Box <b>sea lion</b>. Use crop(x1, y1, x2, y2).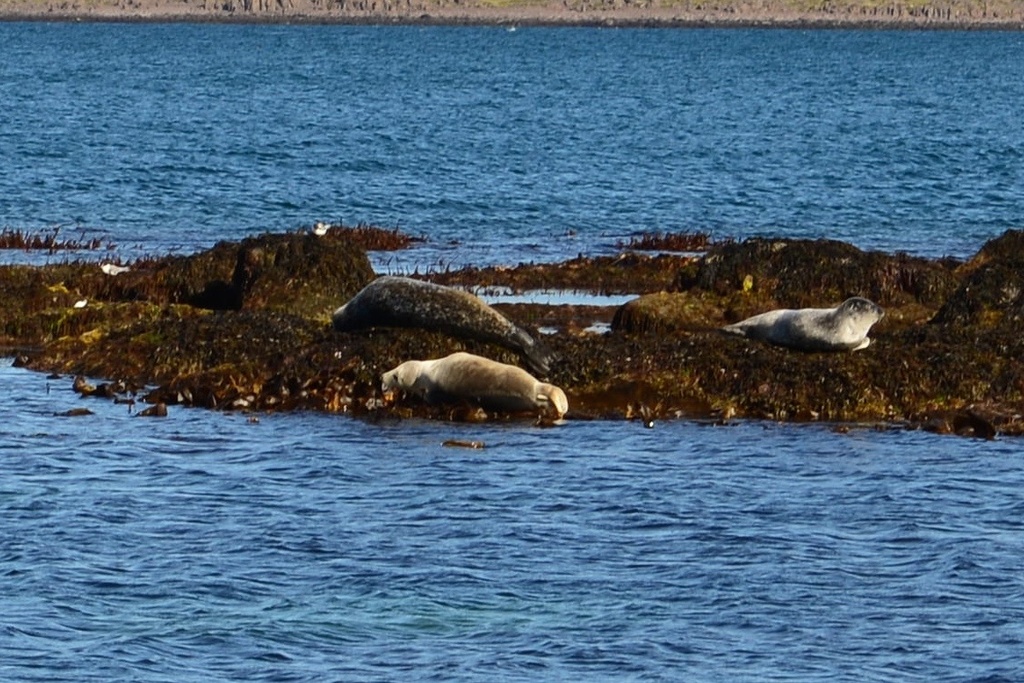
crop(380, 354, 567, 424).
